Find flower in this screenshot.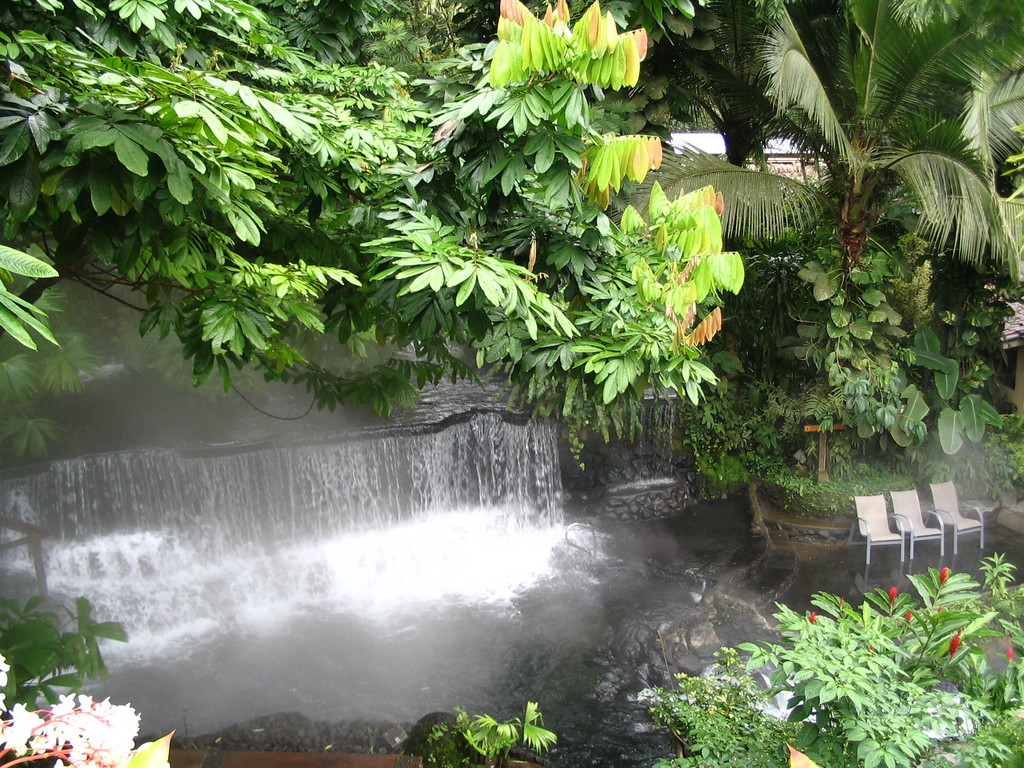
The bounding box for flower is BBox(807, 611, 816, 622).
